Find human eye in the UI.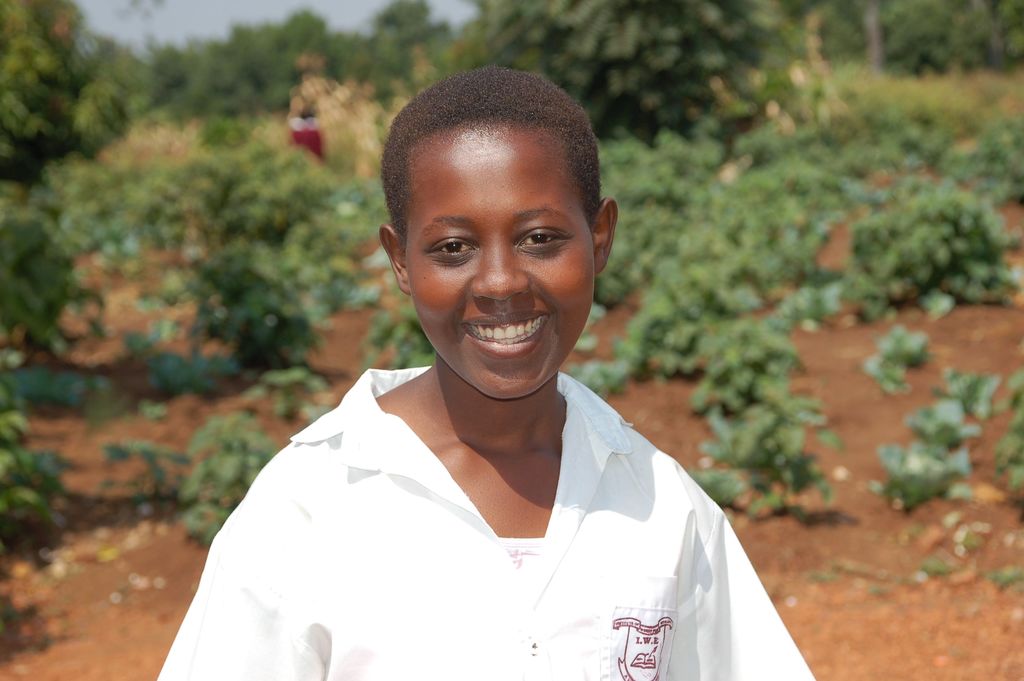
UI element at left=428, top=234, right=477, bottom=261.
